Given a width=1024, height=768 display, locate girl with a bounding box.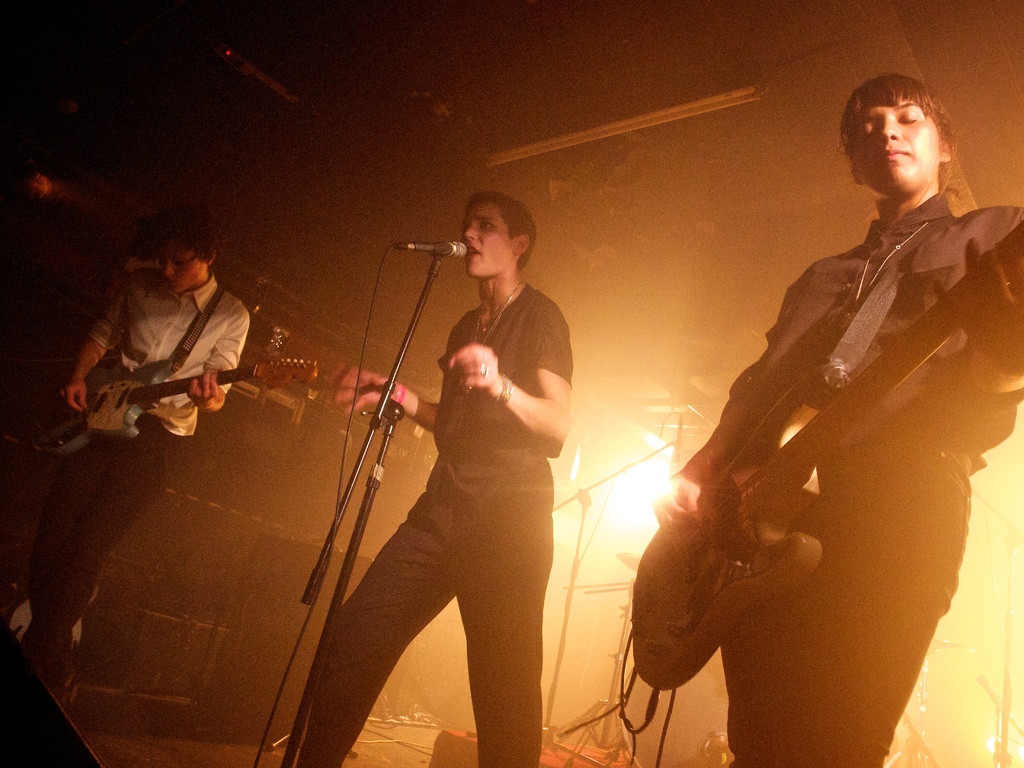
Located: bbox(6, 209, 244, 668).
